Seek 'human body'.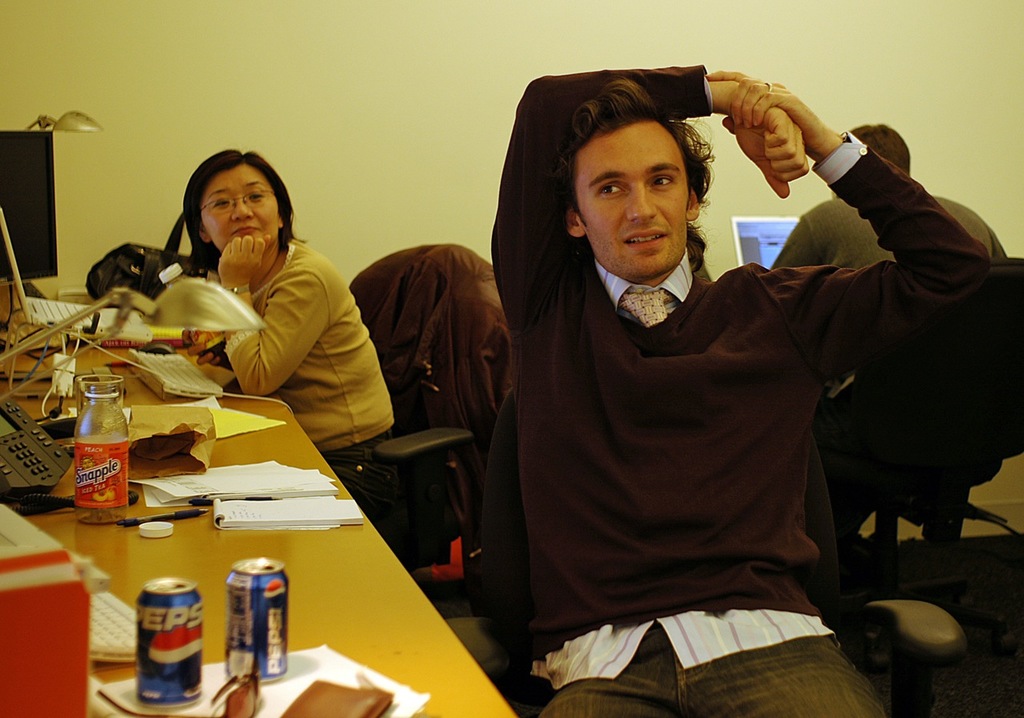
182, 232, 398, 525.
